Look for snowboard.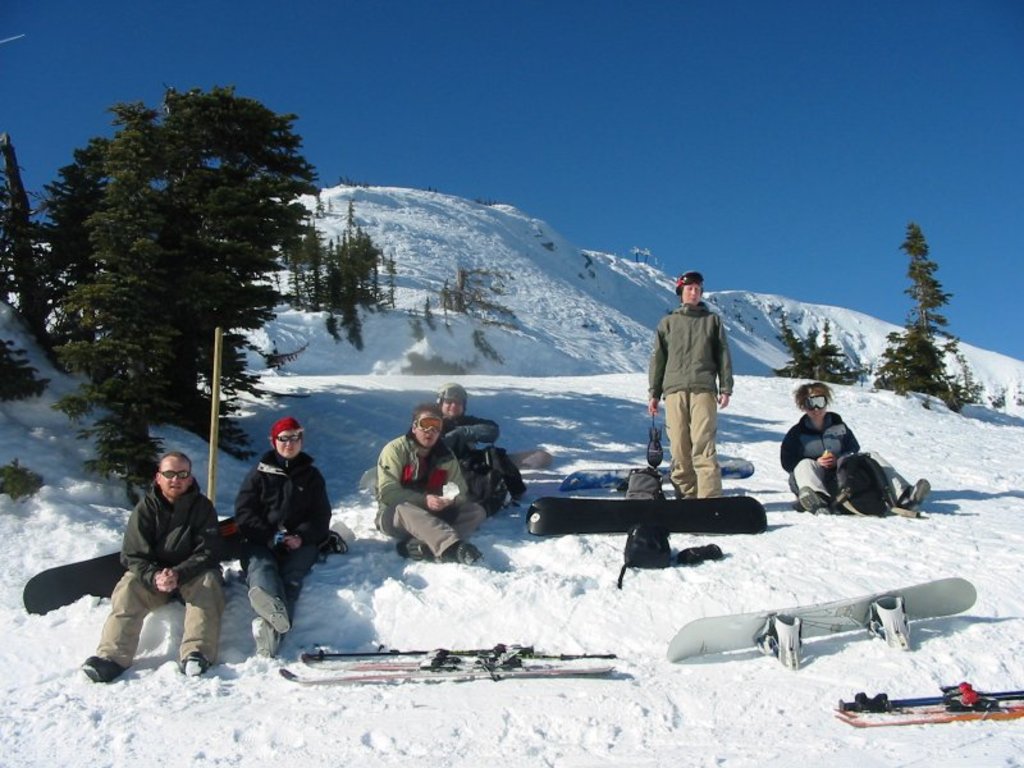
Found: [22, 516, 239, 616].
